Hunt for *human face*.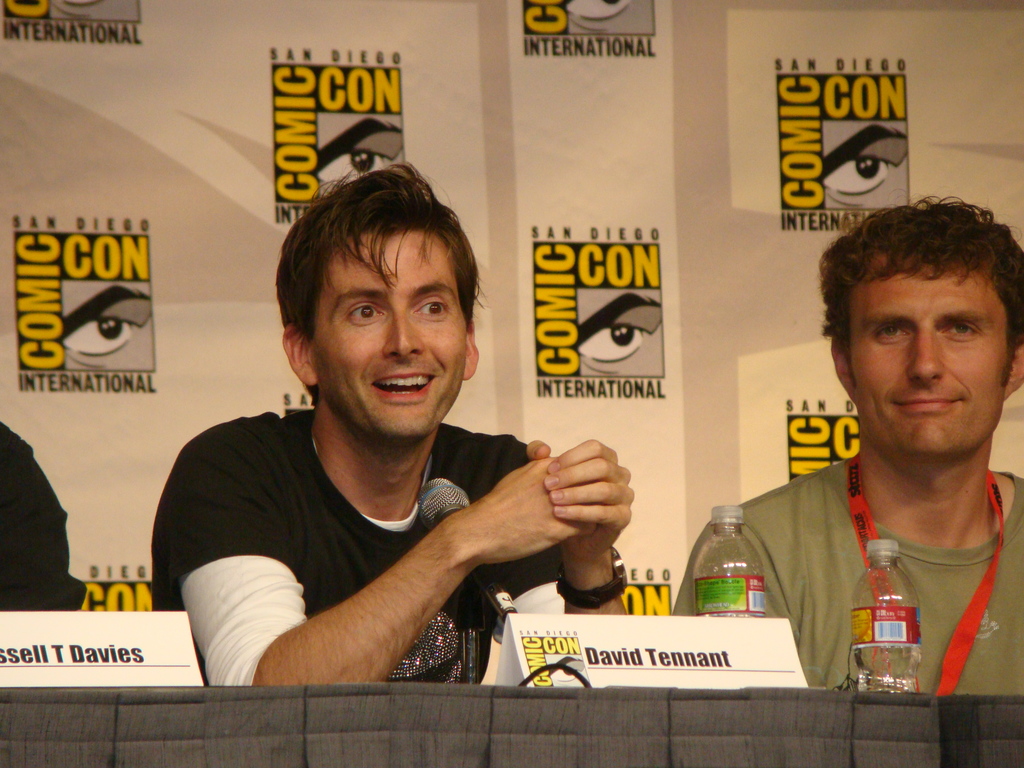
Hunted down at bbox=(314, 114, 403, 197).
